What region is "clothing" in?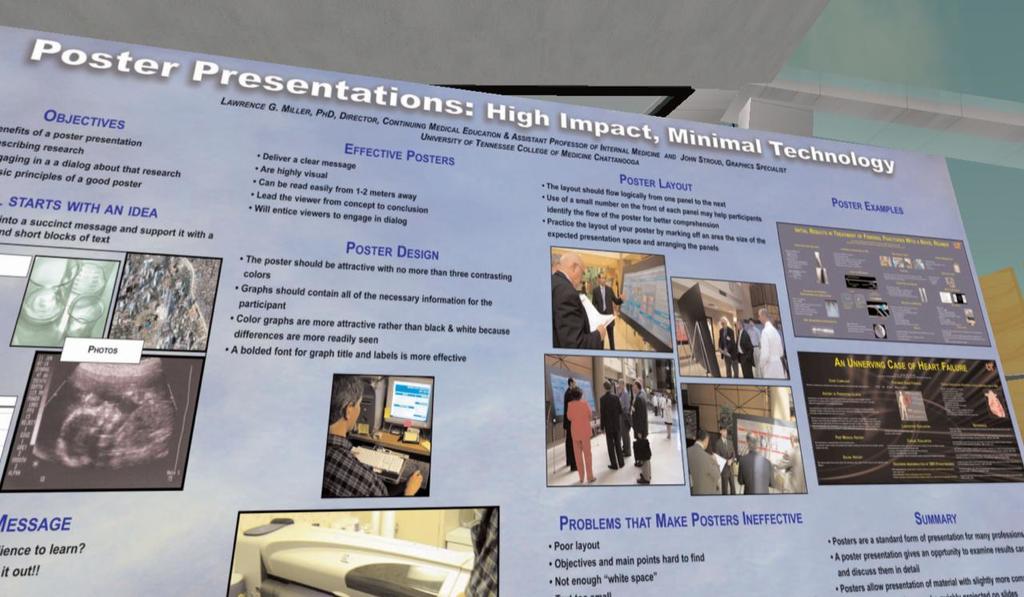
bbox=[597, 388, 626, 465].
